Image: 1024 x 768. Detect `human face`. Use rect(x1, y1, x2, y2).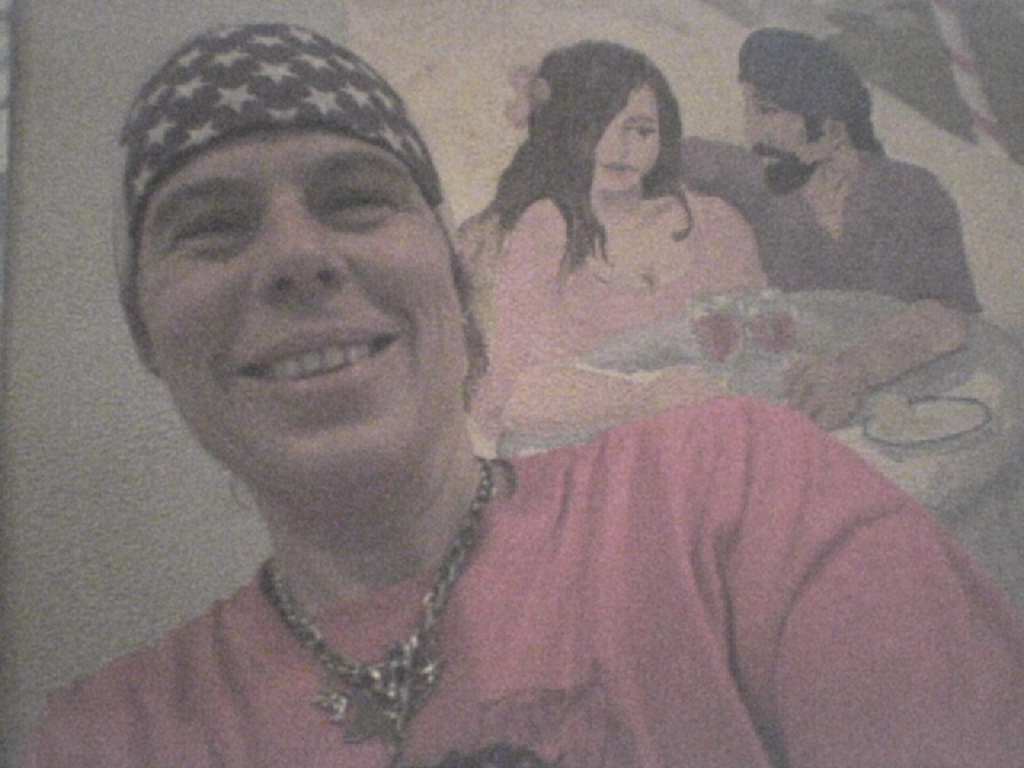
rect(146, 123, 454, 490).
